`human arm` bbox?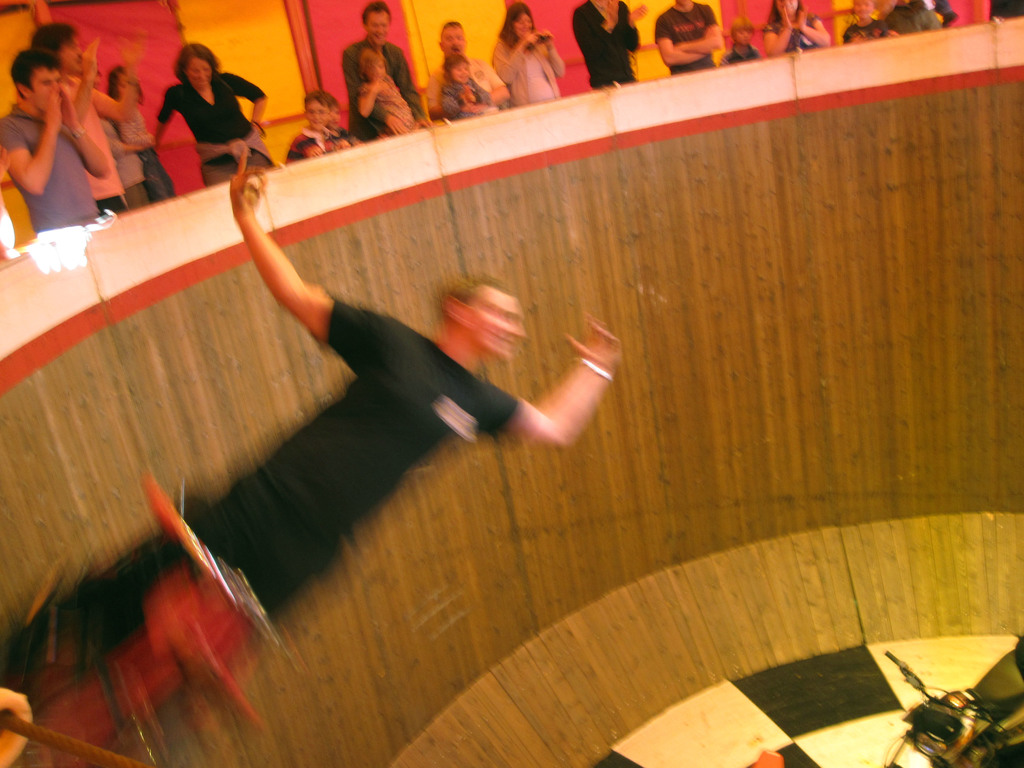
pyautogui.locateOnScreen(677, 6, 718, 48)
